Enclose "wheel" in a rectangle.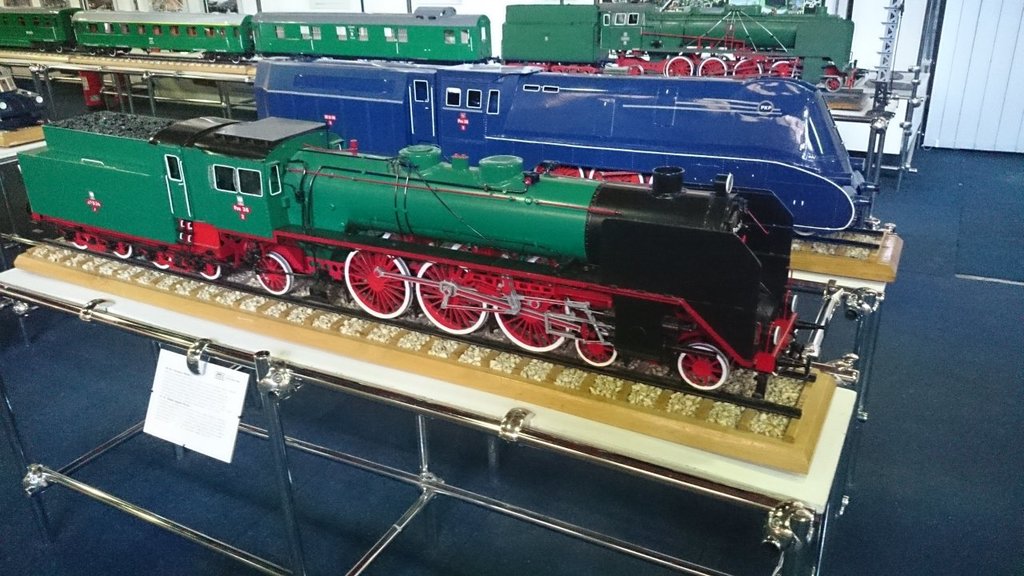
<bbox>734, 58, 762, 73</bbox>.
